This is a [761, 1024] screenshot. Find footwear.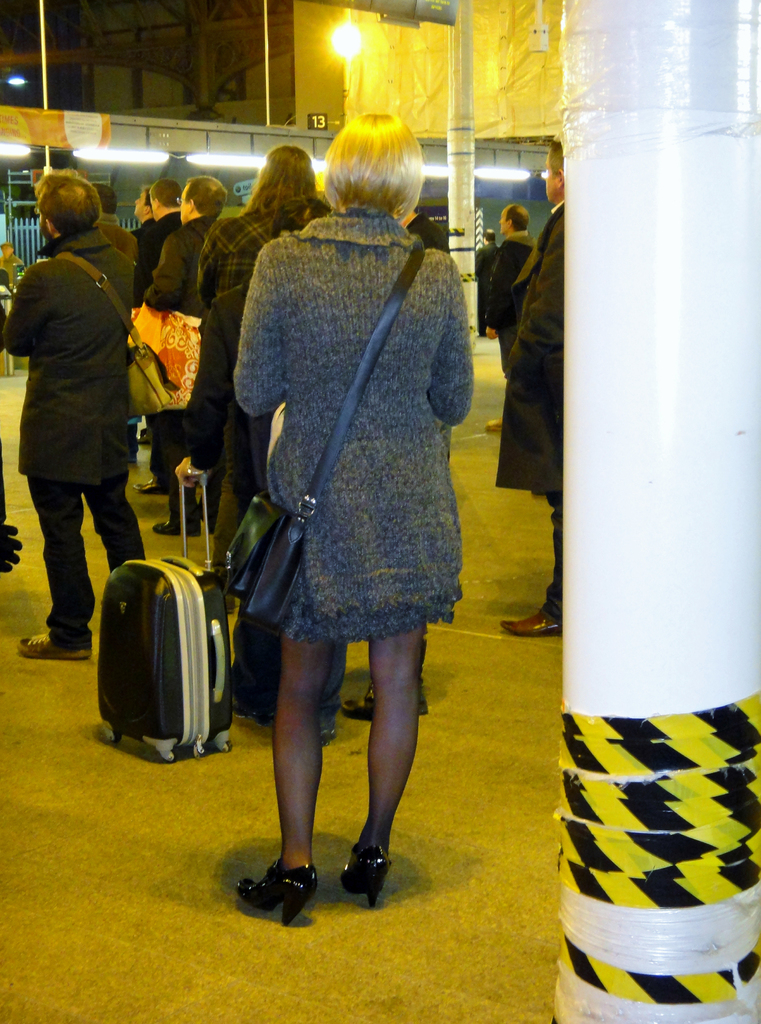
Bounding box: locate(130, 475, 174, 497).
